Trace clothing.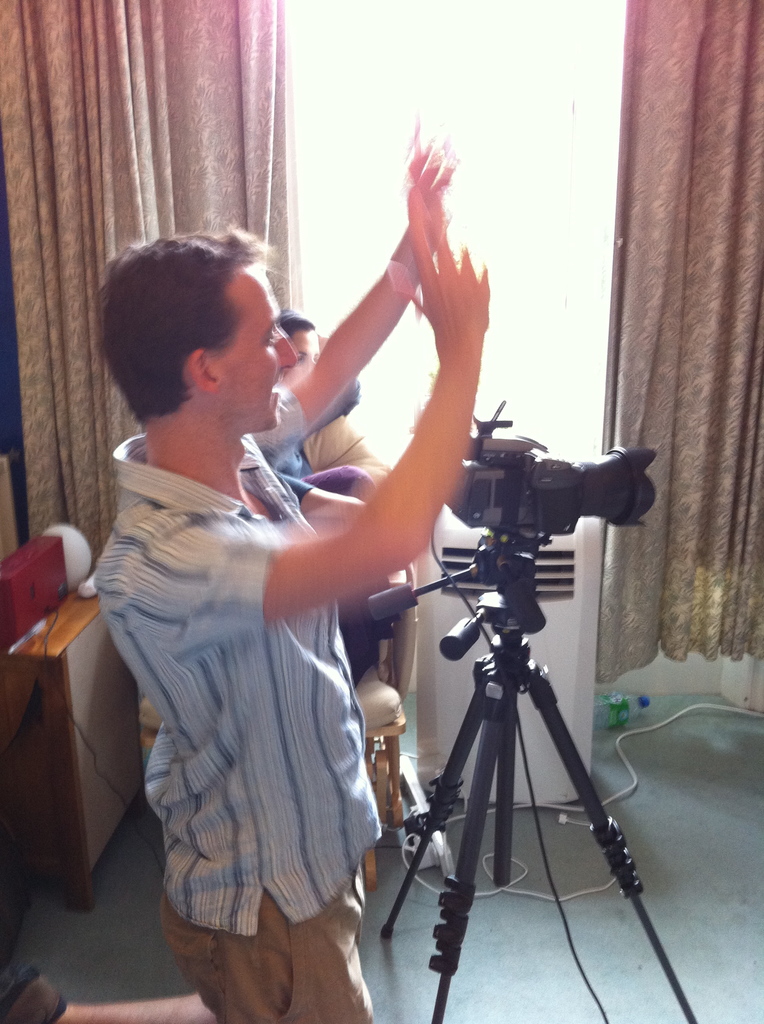
Traced to 303 414 386 468.
